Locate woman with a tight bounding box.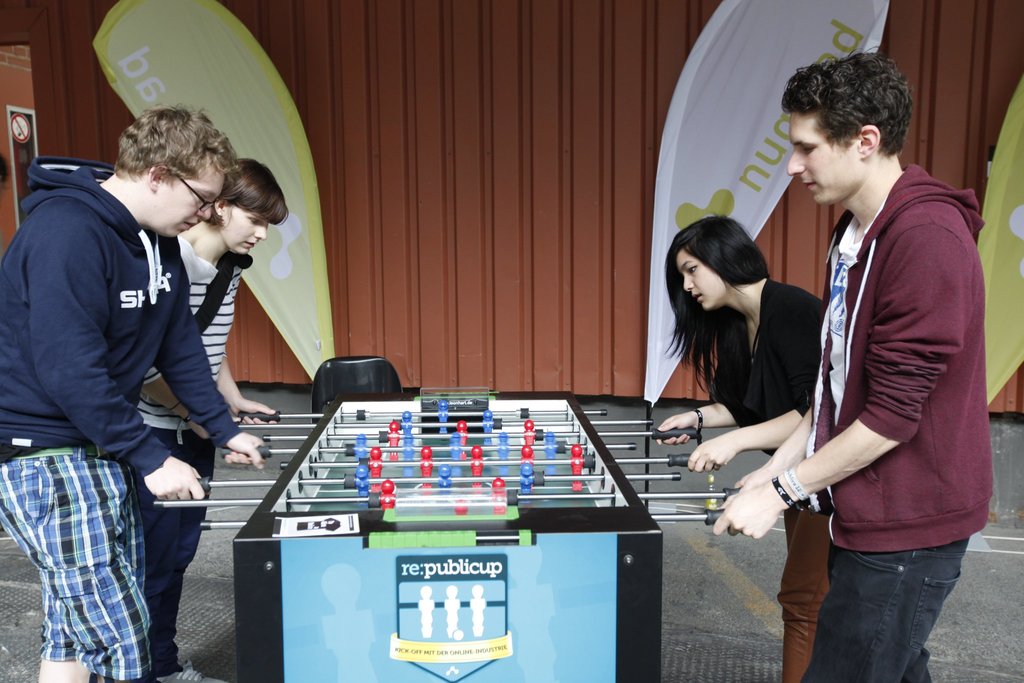
BBox(660, 210, 824, 682).
